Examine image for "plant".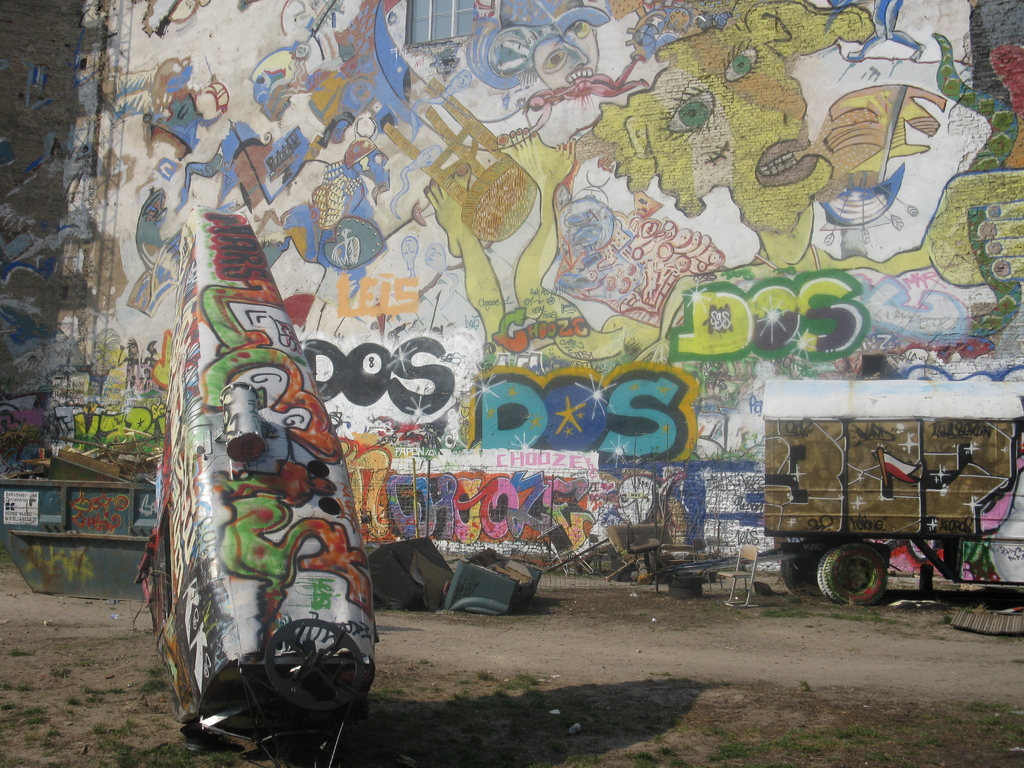
Examination result: crop(369, 685, 392, 721).
